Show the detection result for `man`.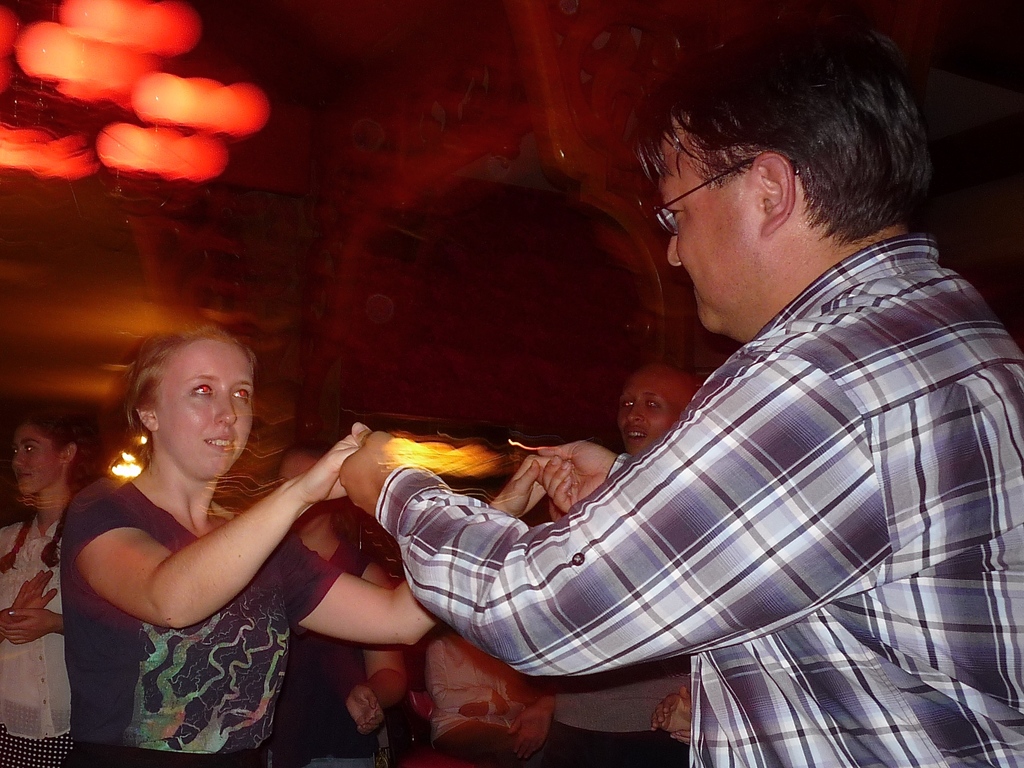
select_region(346, 63, 1014, 748).
